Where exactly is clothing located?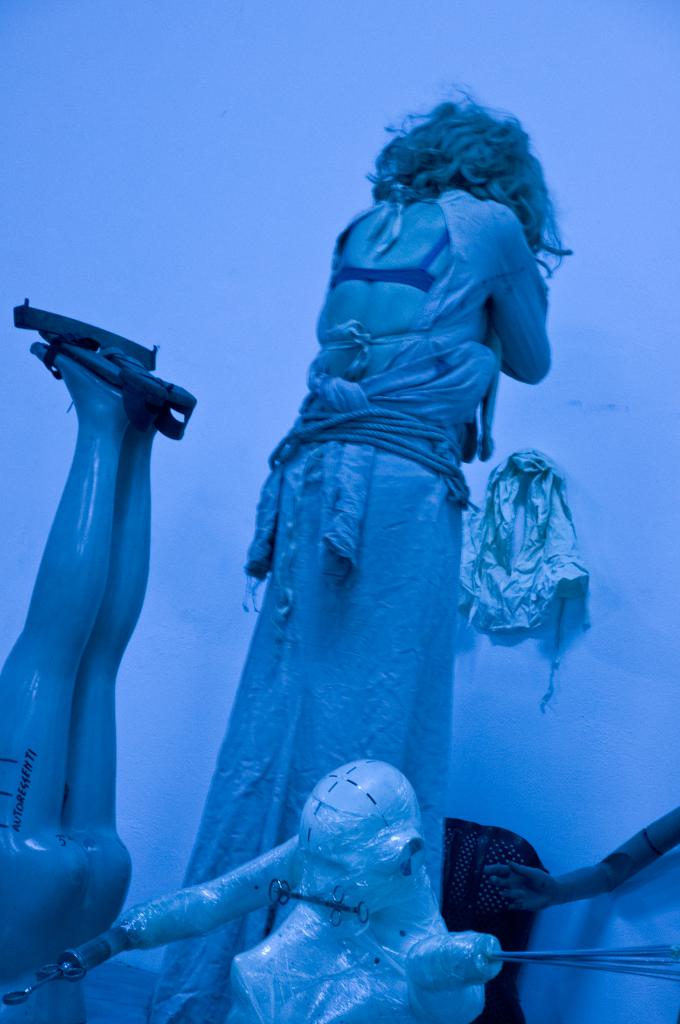
Its bounding box is l=147, t=192, r=549, b=1023.
